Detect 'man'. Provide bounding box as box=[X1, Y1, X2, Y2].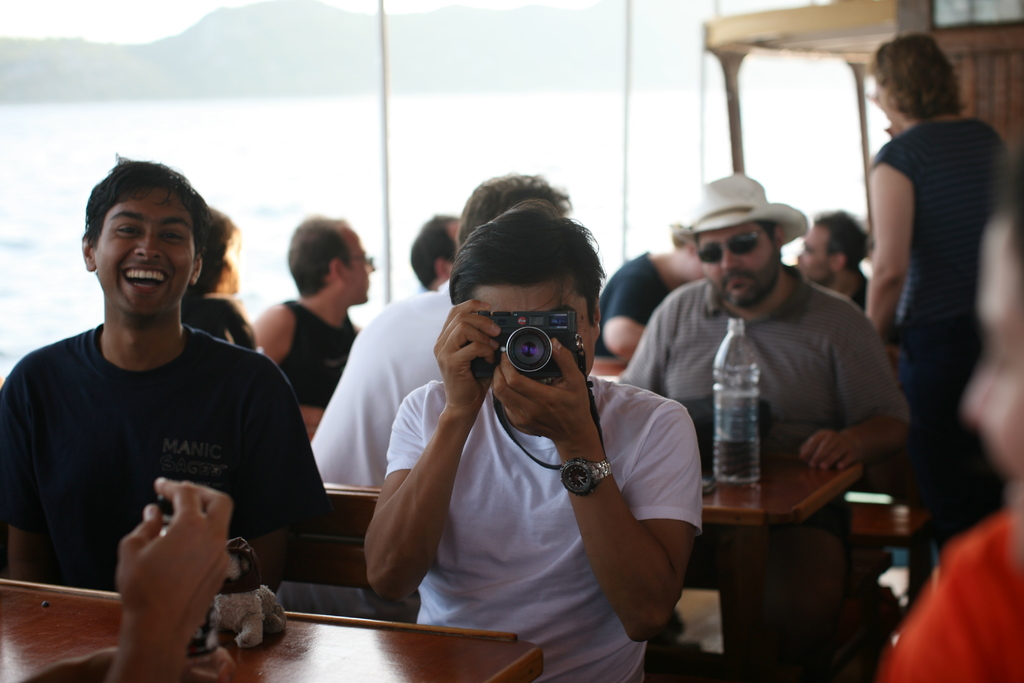
box=[412, 217, 468, 289].
